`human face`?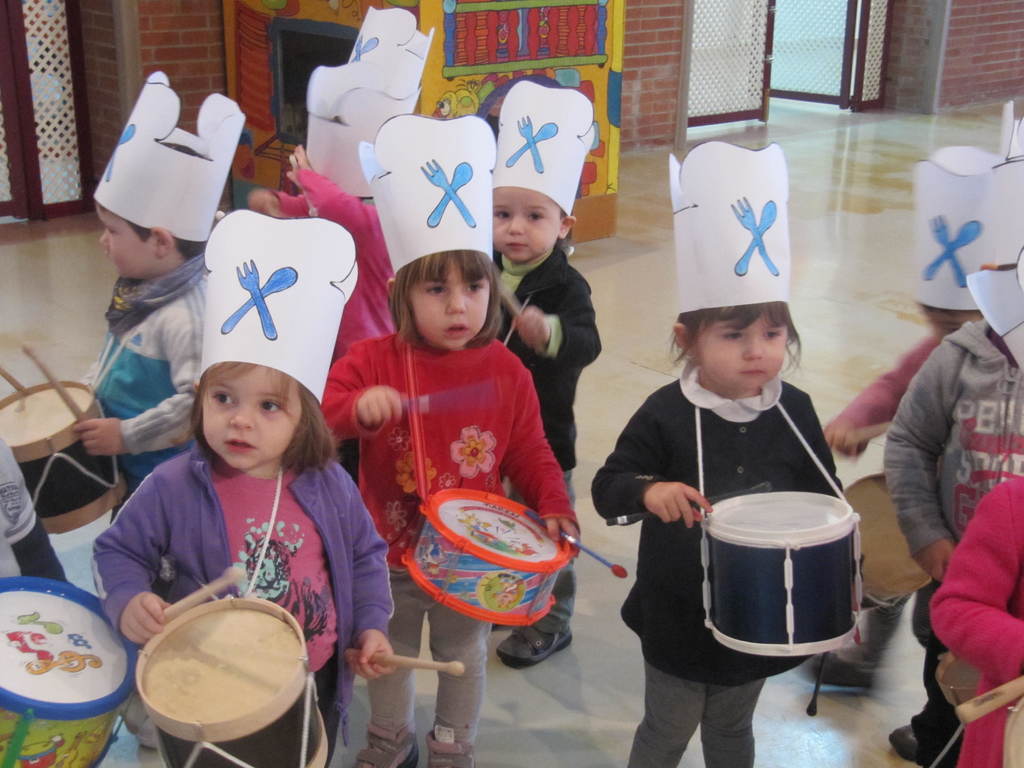
[92,204,164,276]
